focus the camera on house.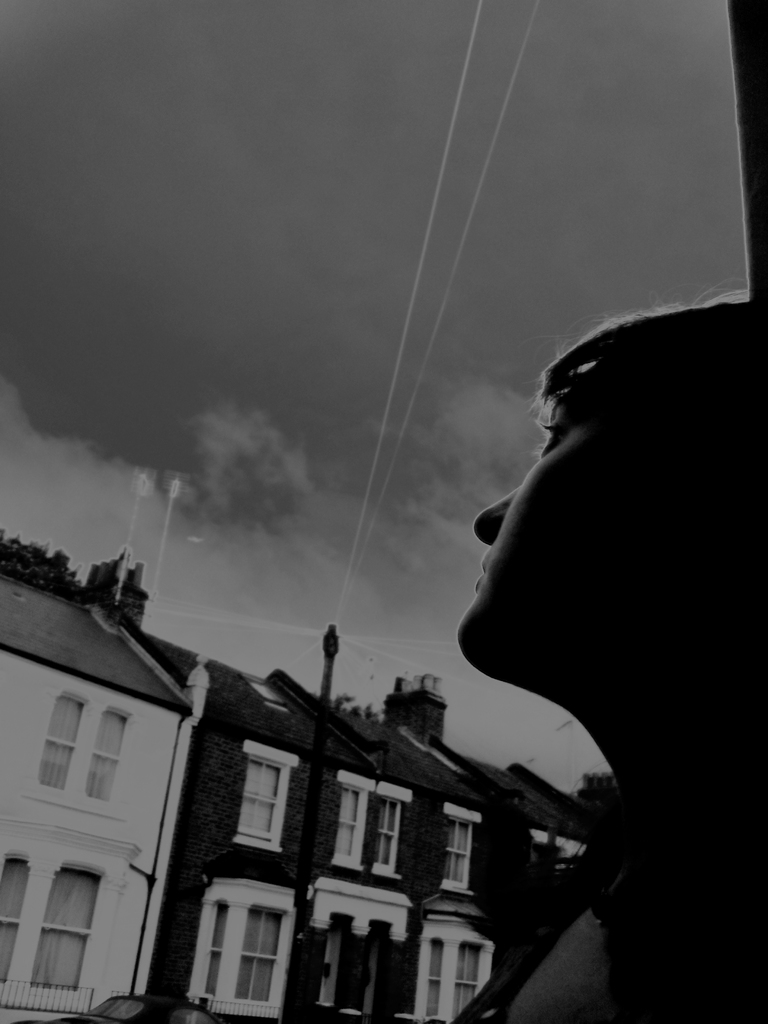
Focus region: 133, 666, 397, 1020.
